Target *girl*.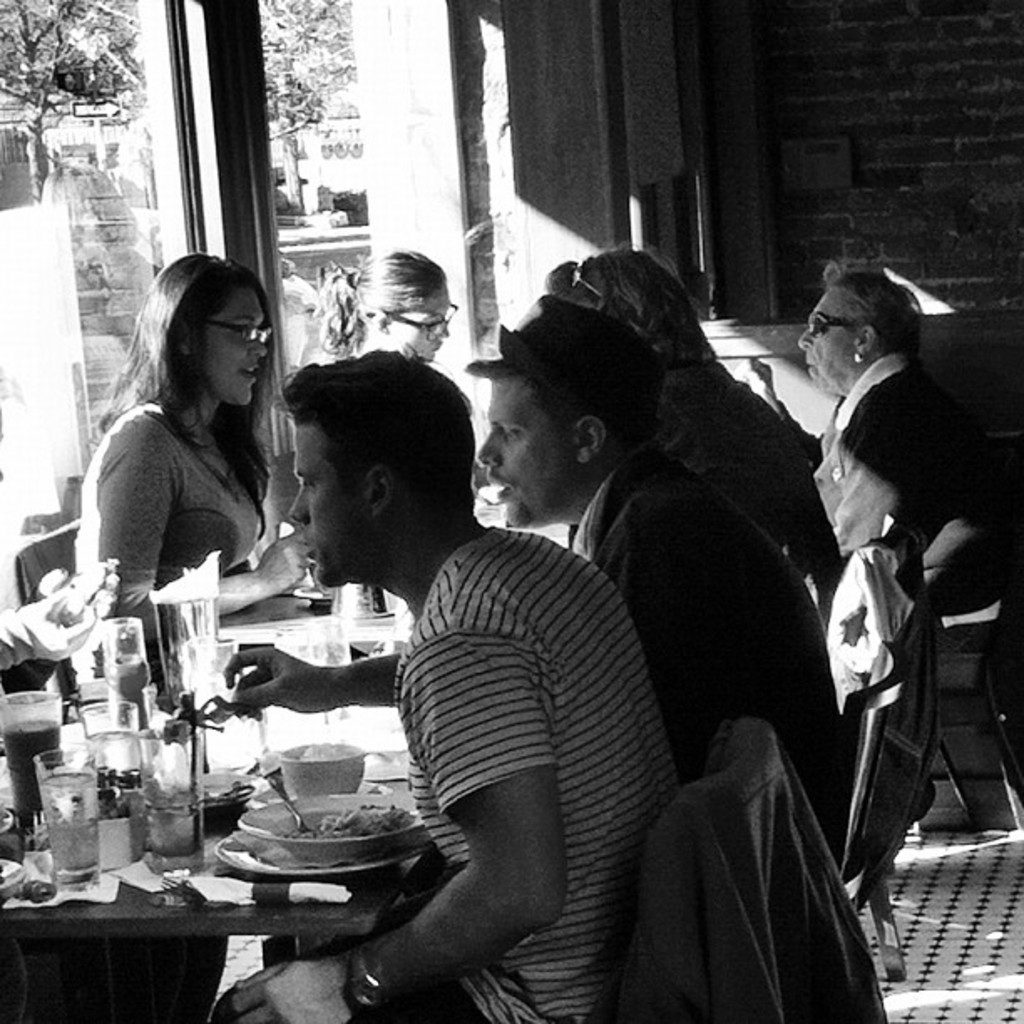
Target region: {"left": 69, "top": 253, "right": 301, "bottom": 617}.
